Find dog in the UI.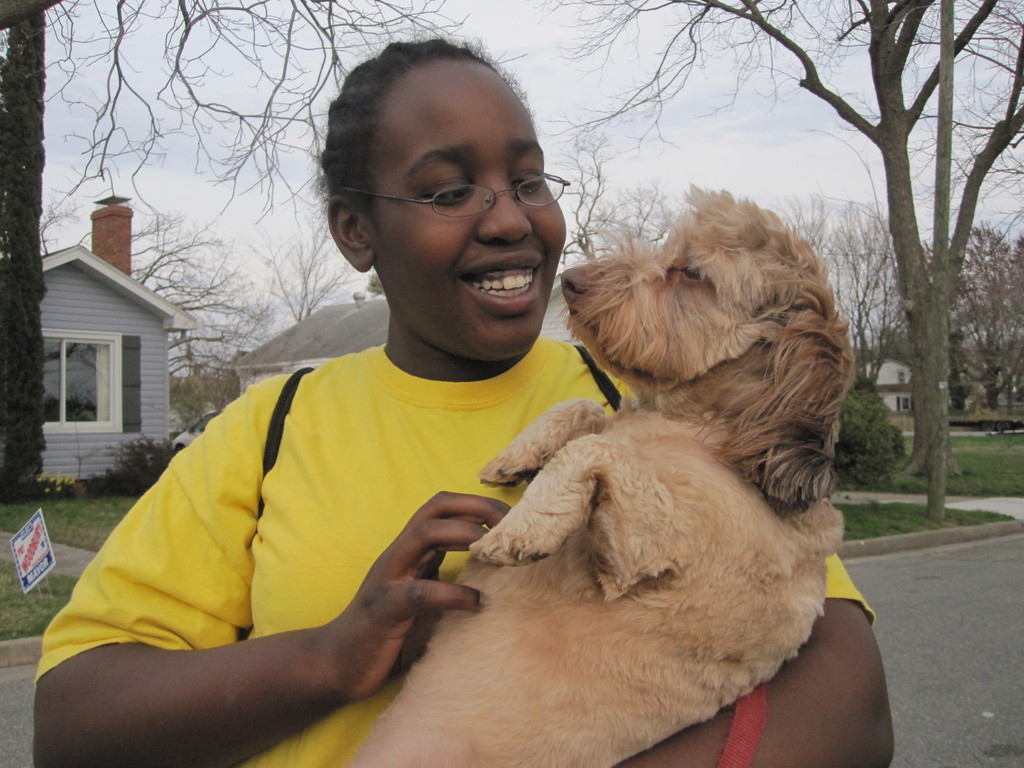
UI element at <box>351,182,858,767</box>.
